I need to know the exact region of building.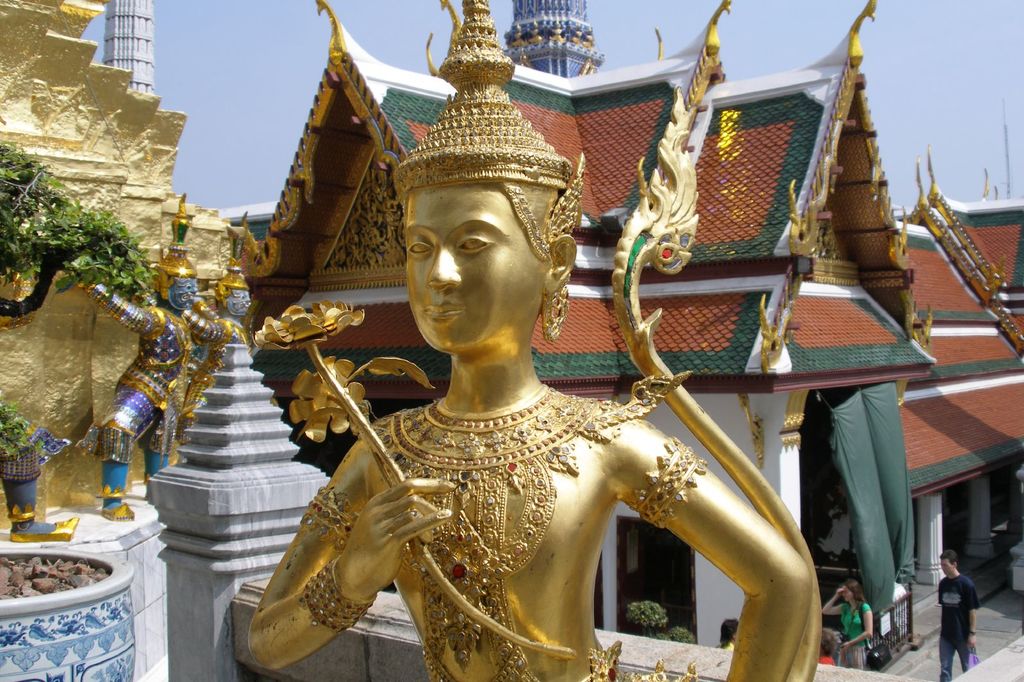
Region: [x1=204, y1=0, x2=1023, y2=679].
